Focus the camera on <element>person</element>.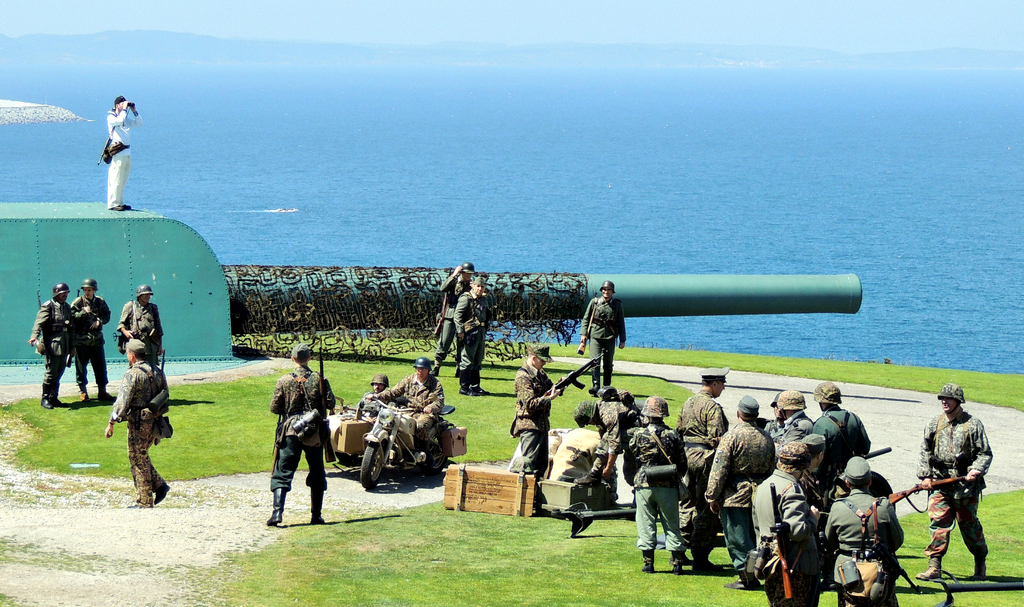
Focus region: box=[95, 90, 134, 212].
